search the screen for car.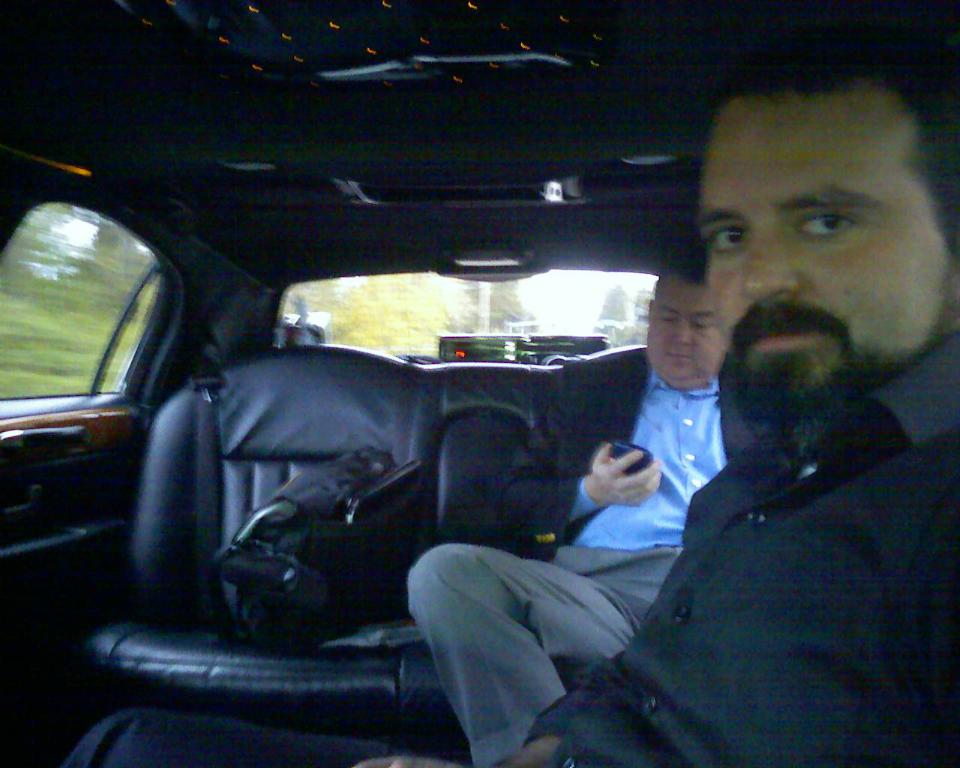
Found at locate(4, 128, 959, 751).
